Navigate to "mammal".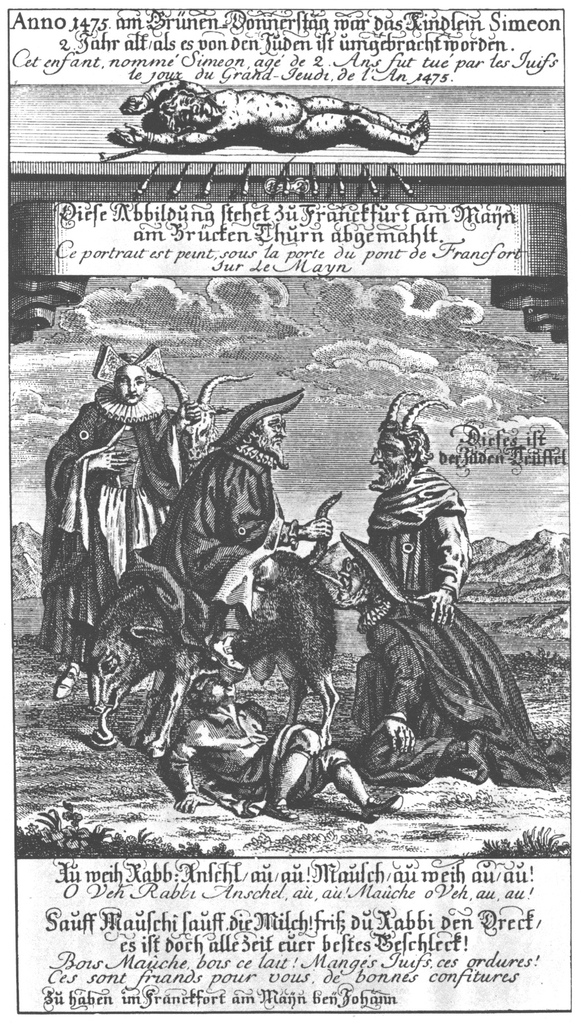
Navigation target: locate(106, 74, 439, 156).
